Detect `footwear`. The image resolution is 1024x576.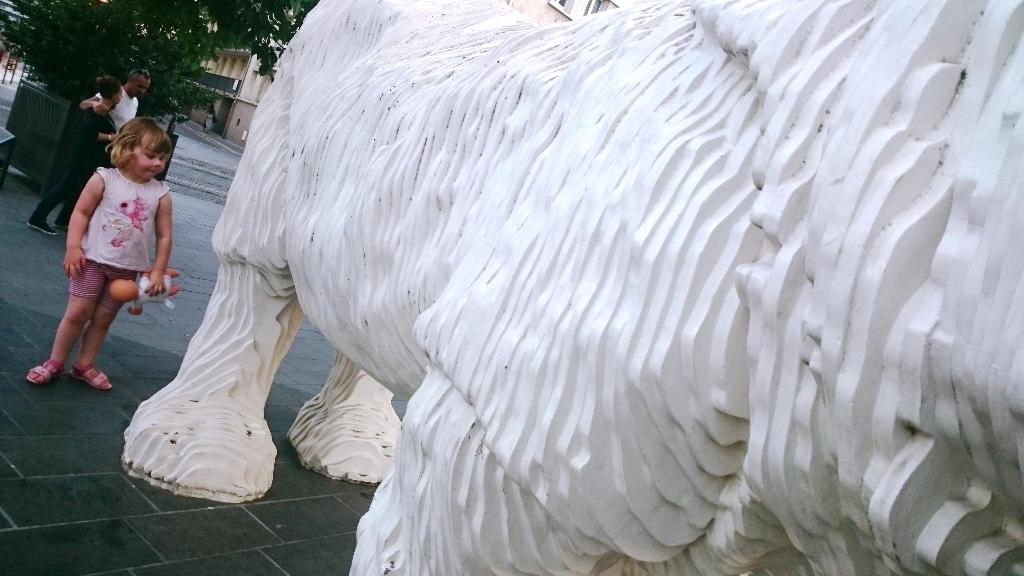
<box>24,357,65,383</box>.
